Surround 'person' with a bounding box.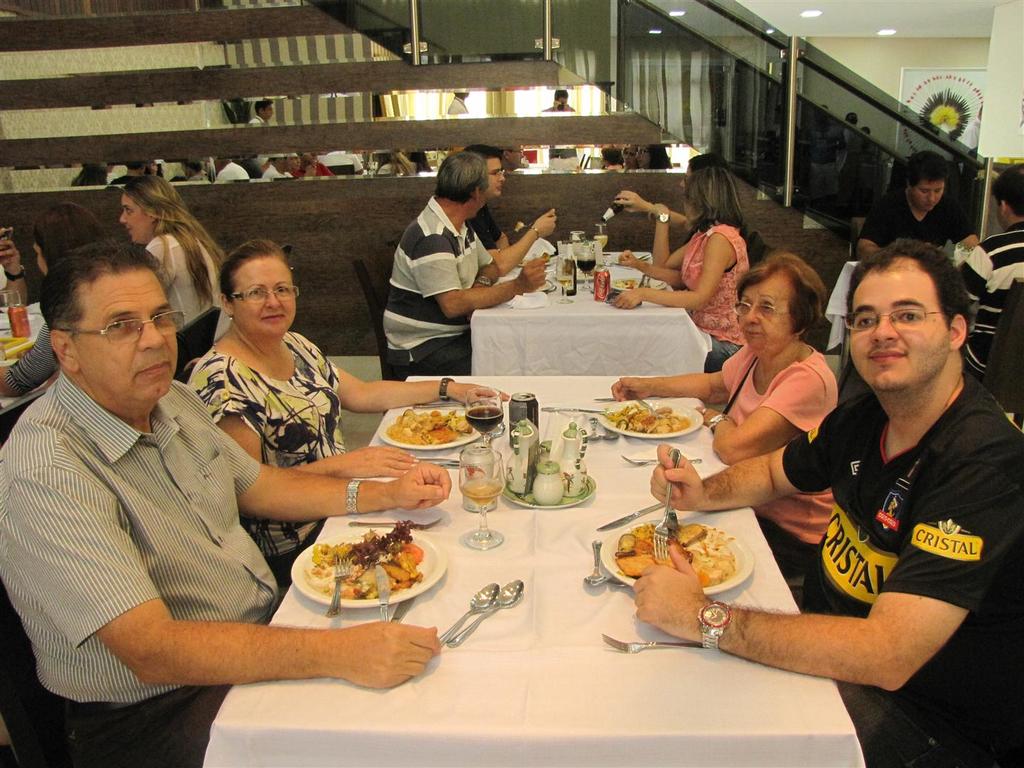
(x1=0, y1=238, x2=453, y2=767).
